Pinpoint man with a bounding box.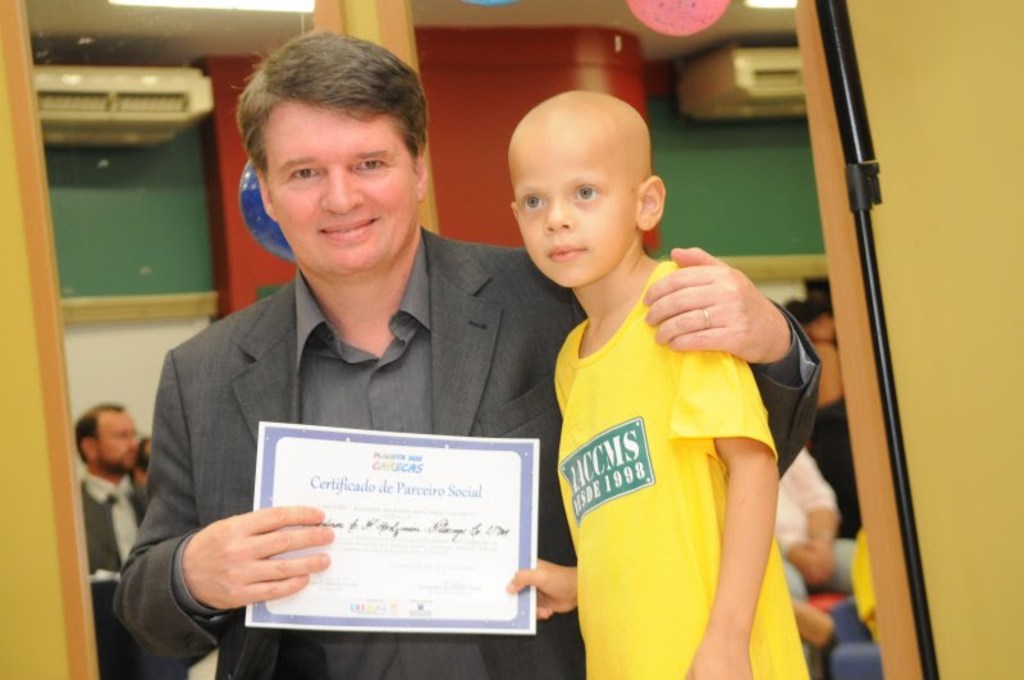
box=[76, 400, 151, 583].
